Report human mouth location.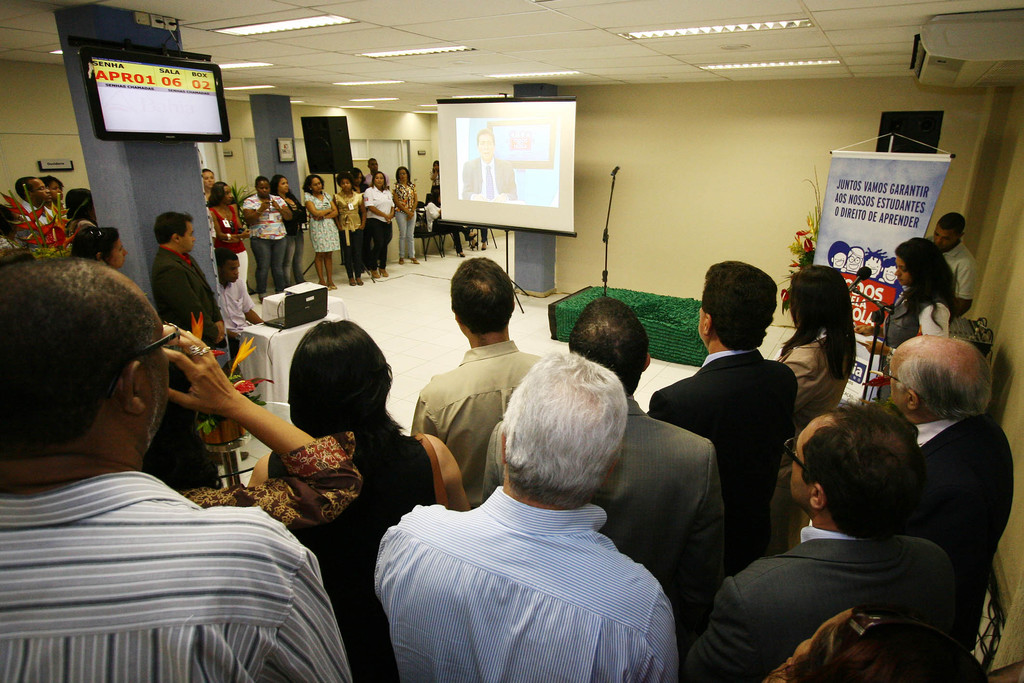
Report: <box>849,264,859,272</box>.
